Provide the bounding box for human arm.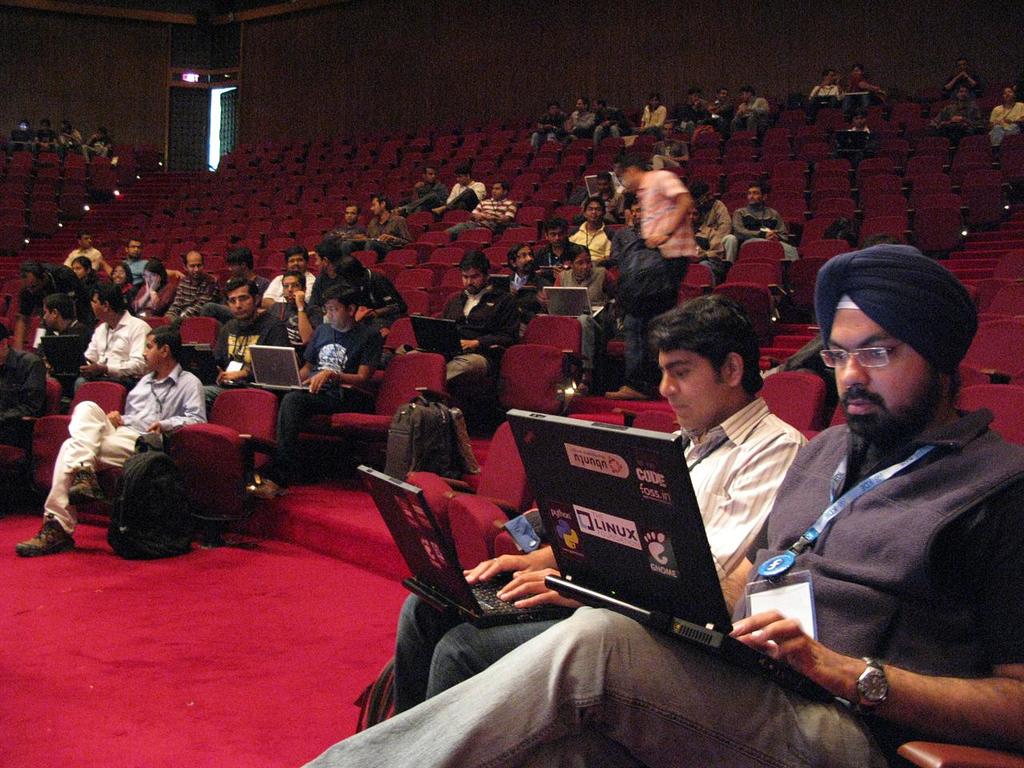
940, 66, 968, 96.
